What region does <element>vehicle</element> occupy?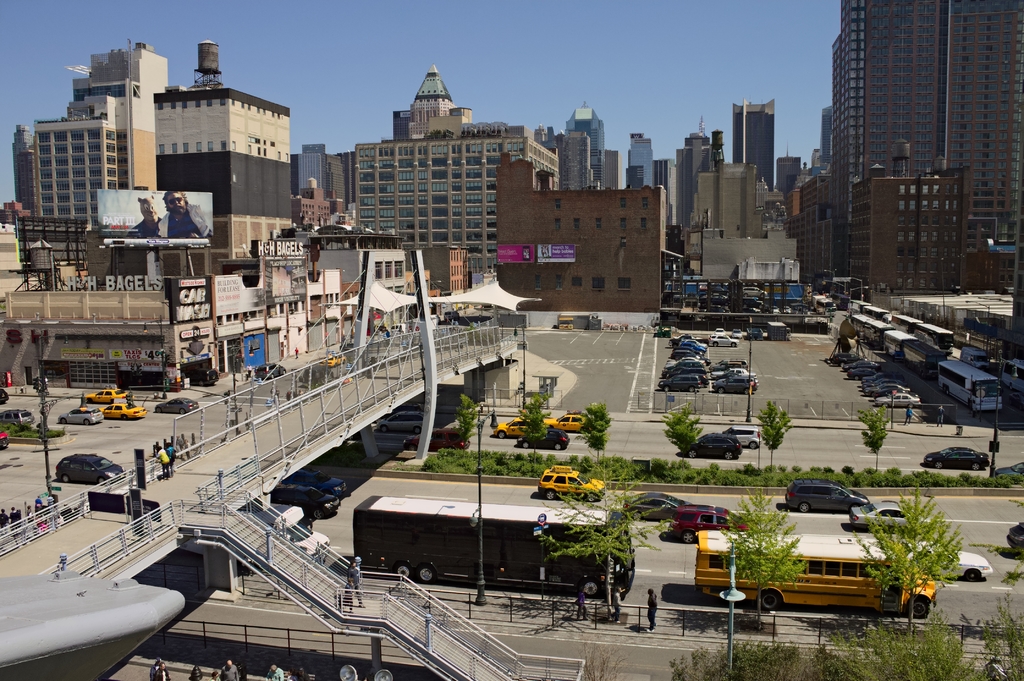
box=[1005, 522, 1023, 552].
